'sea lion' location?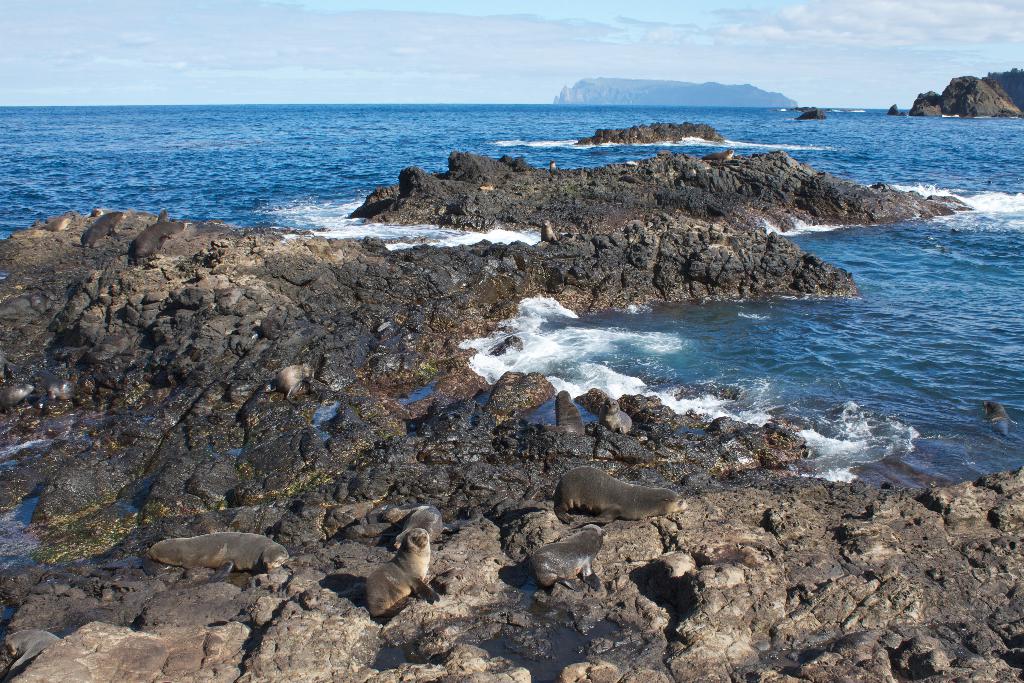
left=152, top=528, right=282, bottom=579
